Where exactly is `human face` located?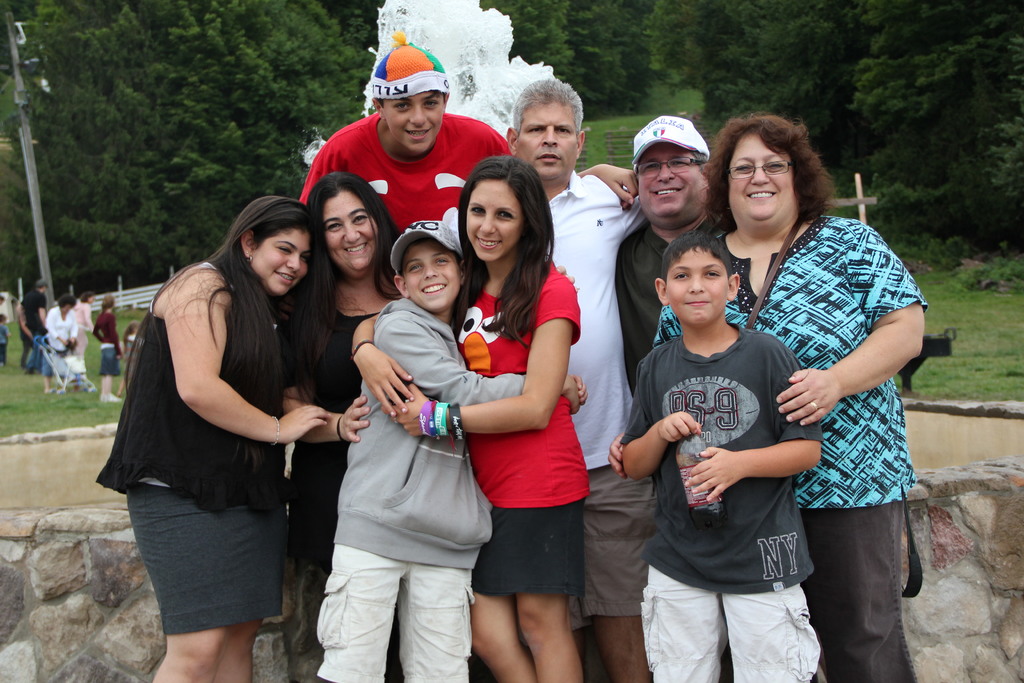
Its bounding box is [left=325, top=192, right=379, bottom=277].
